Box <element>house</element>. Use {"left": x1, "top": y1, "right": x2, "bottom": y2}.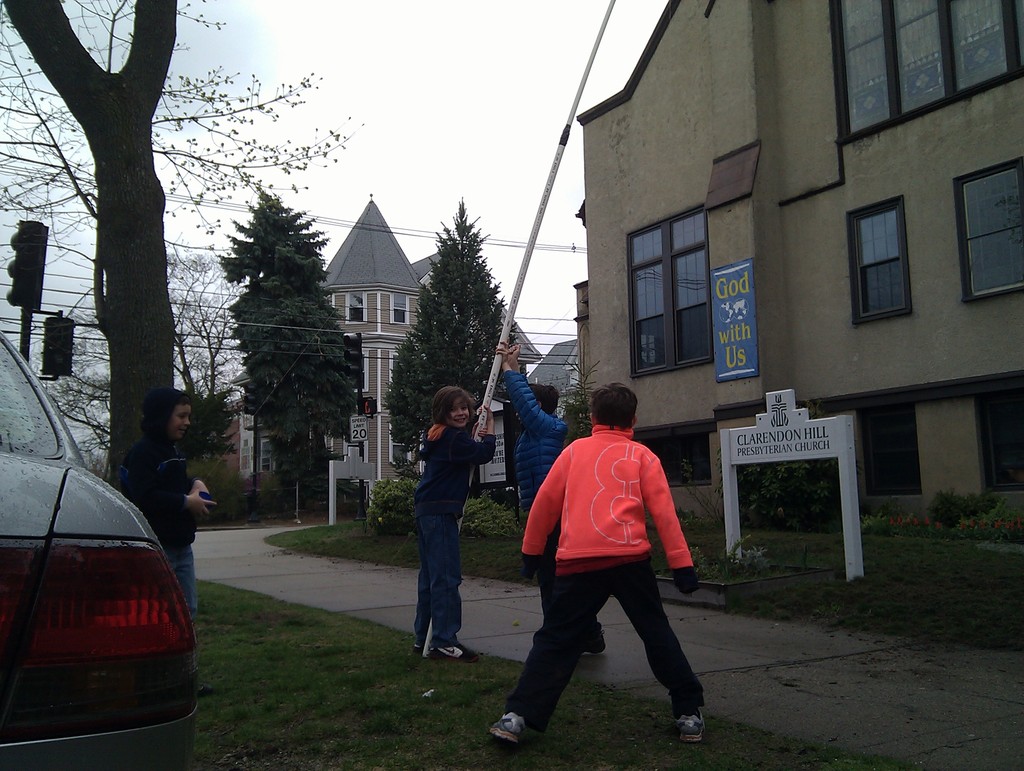
{"left": 229, "top": 195, "right": 543, "bottom": 510}.
